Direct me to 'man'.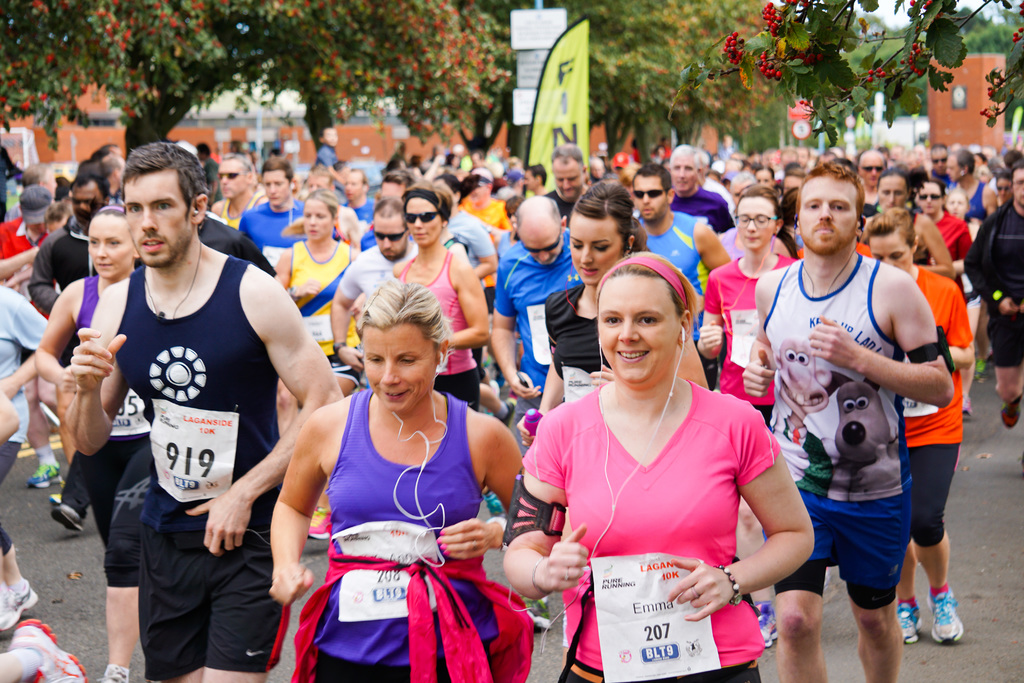
Direction: crop(26, 173, 145, 529).
